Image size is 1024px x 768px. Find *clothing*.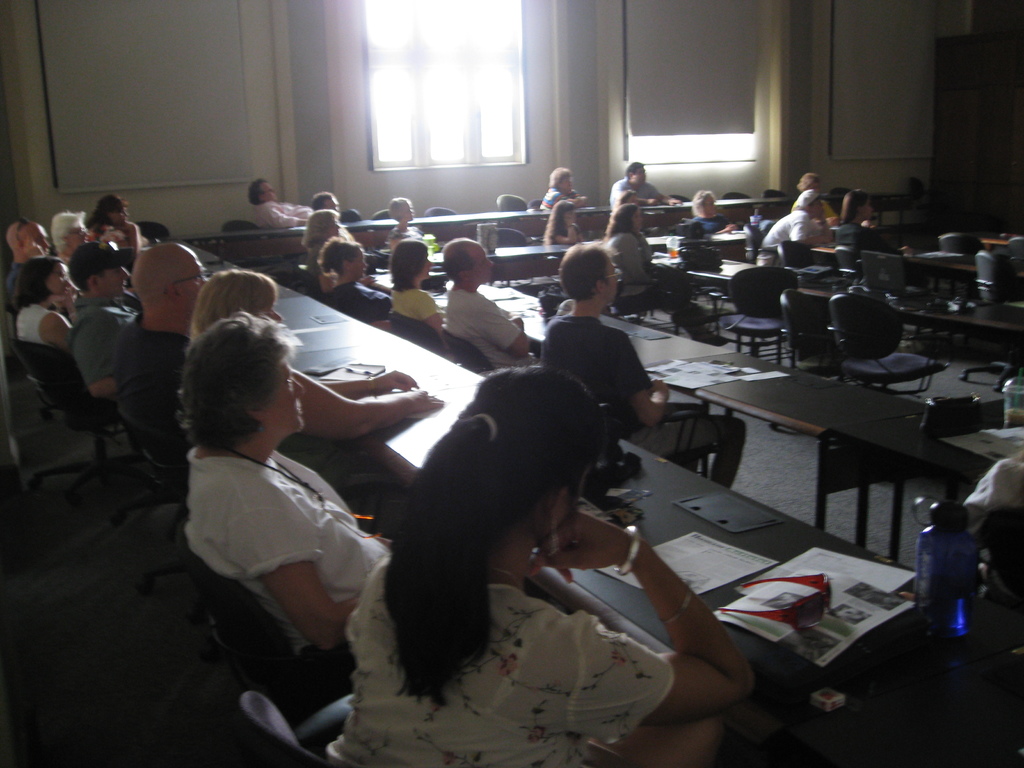
bbox=(0, 260, 38, 317).
